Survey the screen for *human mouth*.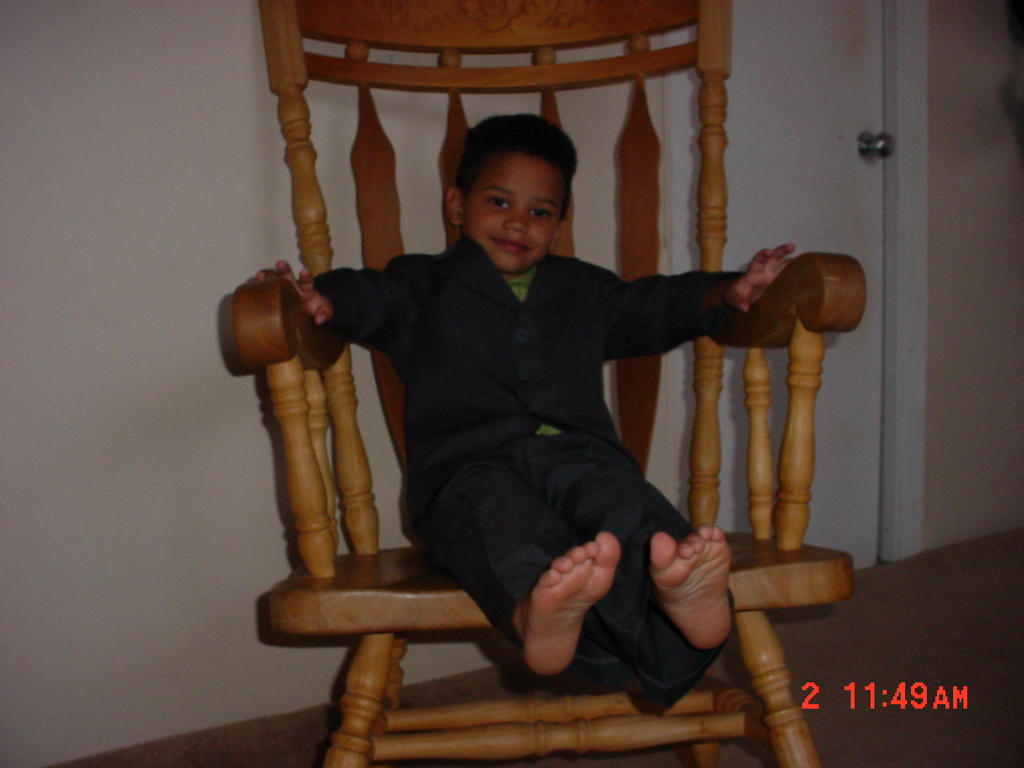
Survey found: bbox=(496, 239, 521, 248).
